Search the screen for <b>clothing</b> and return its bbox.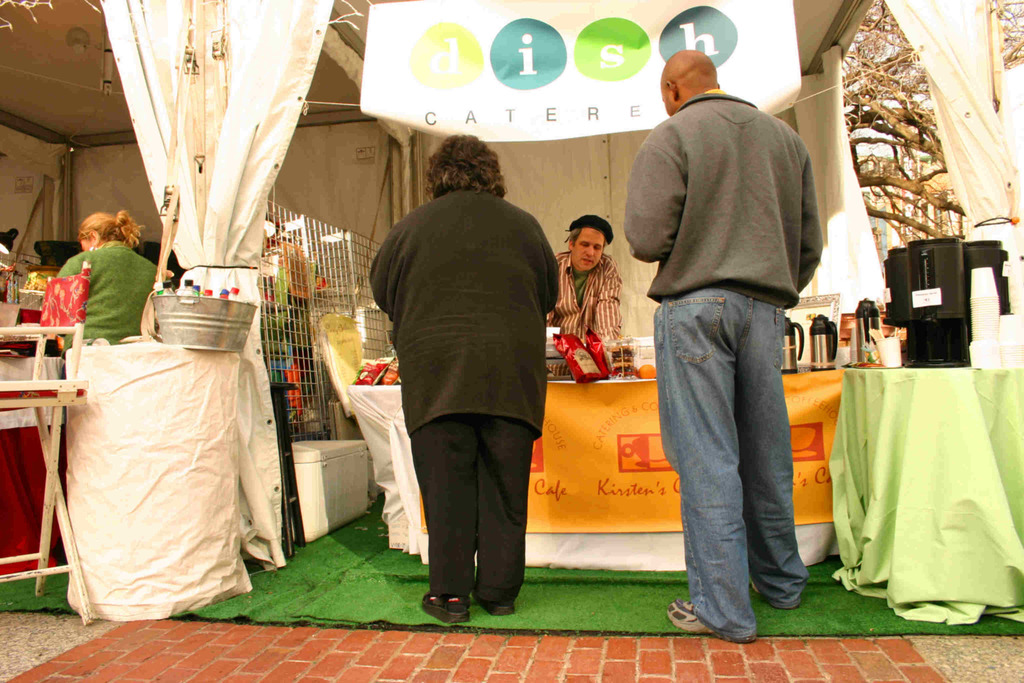
Found: 628/84/820/632.
